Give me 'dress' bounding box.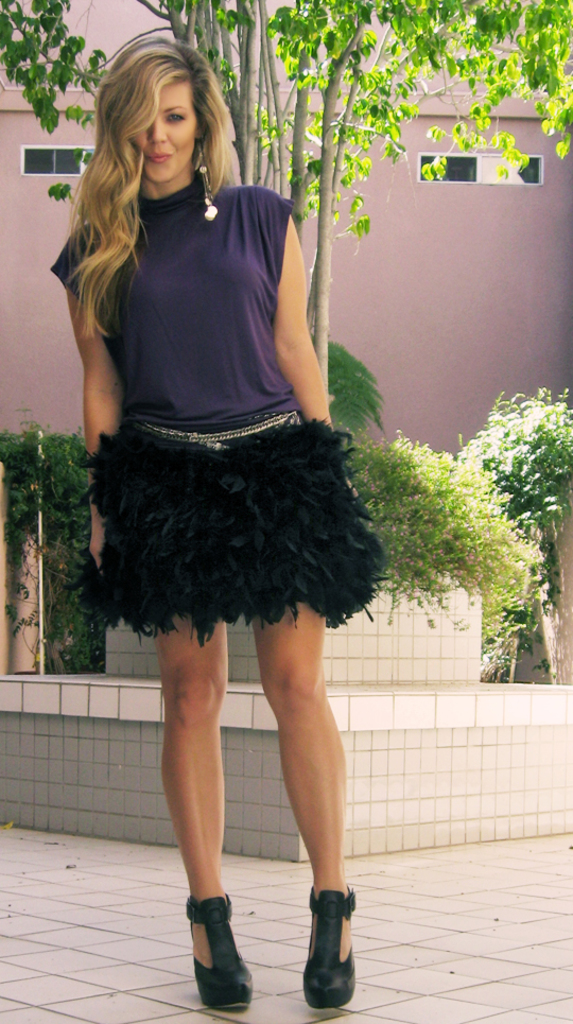
42 118 398 646.
